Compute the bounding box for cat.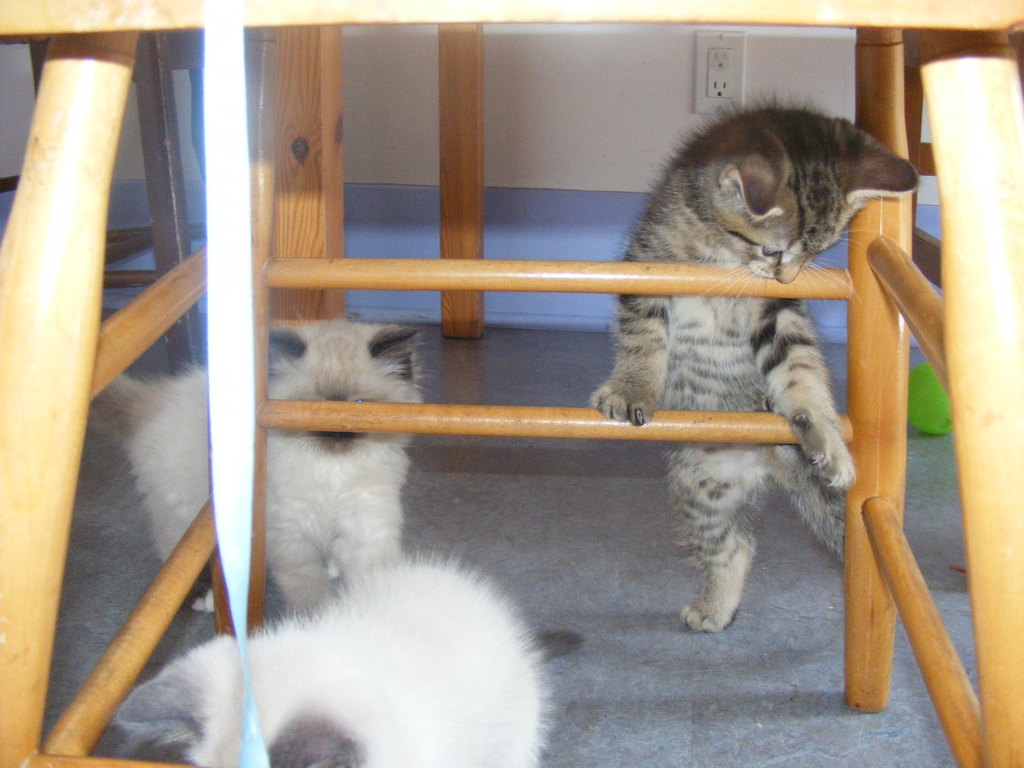
region(91, 312, 435, 614).
